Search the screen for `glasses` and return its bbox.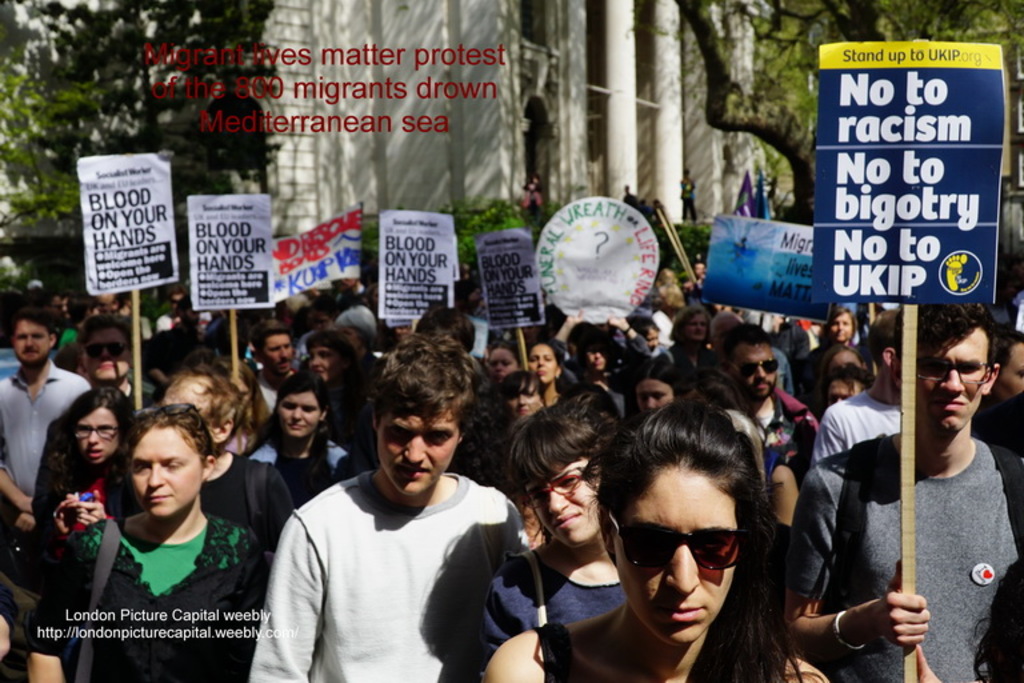
Found: [x1=84, y1=336, x2=129, y2=364].
